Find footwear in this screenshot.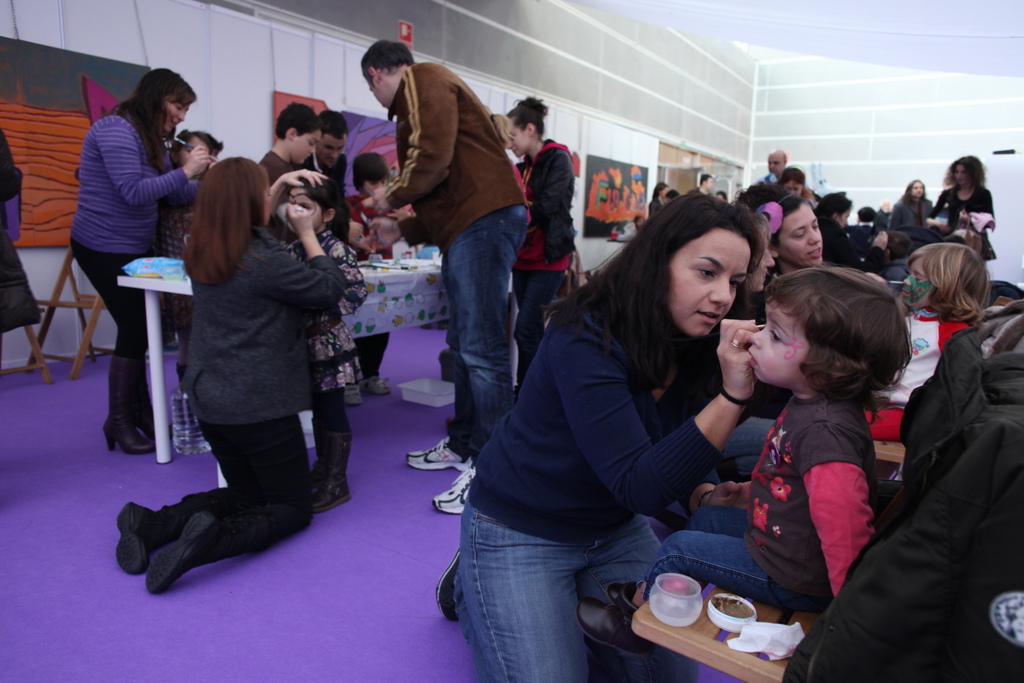
The bounding box for footwear is [342,376,363,405].
